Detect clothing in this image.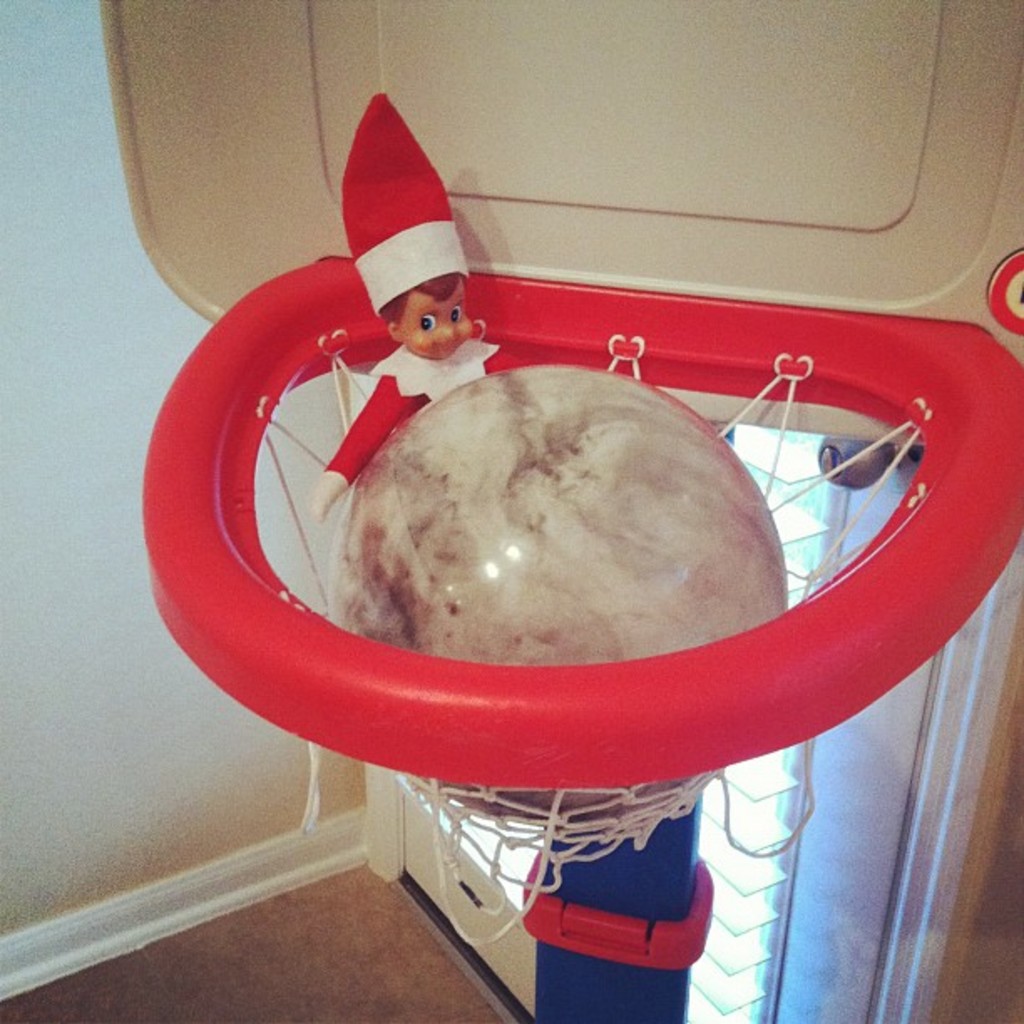
Detection: crop(315, 340, 539, 484).
